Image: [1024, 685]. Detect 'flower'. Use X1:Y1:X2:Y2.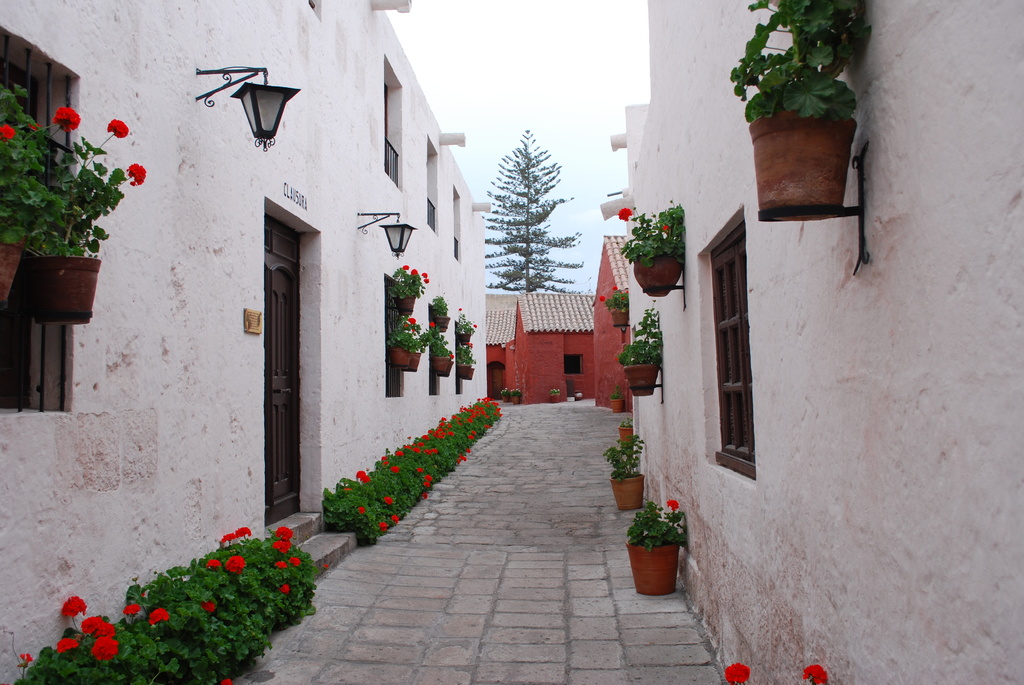
419:272:428:276.
